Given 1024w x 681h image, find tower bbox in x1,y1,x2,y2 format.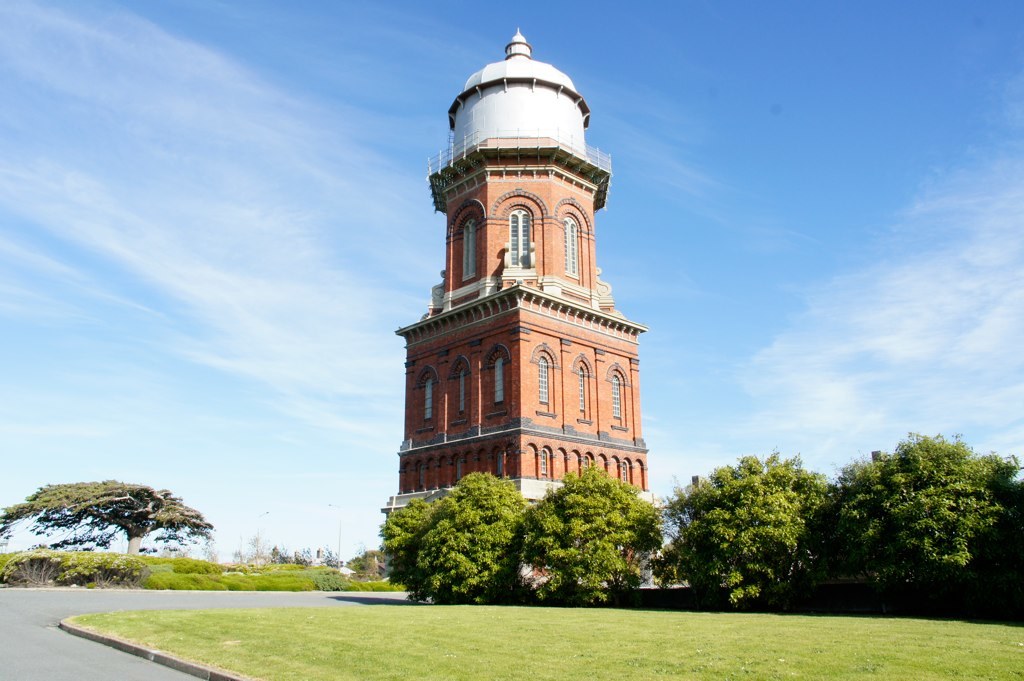
392,3,643,530.
